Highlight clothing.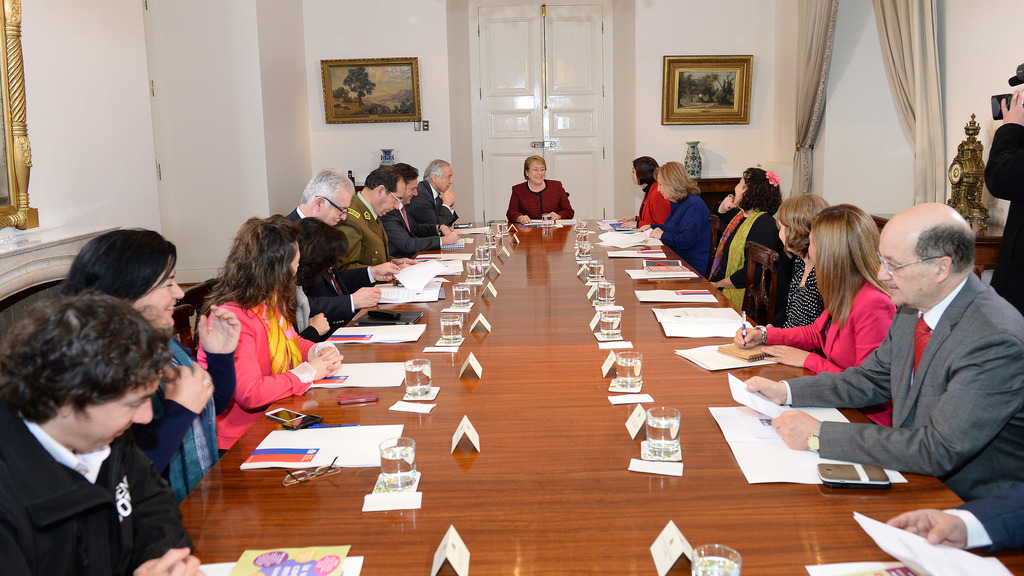
Highlighted region: 703/205/785/321.
